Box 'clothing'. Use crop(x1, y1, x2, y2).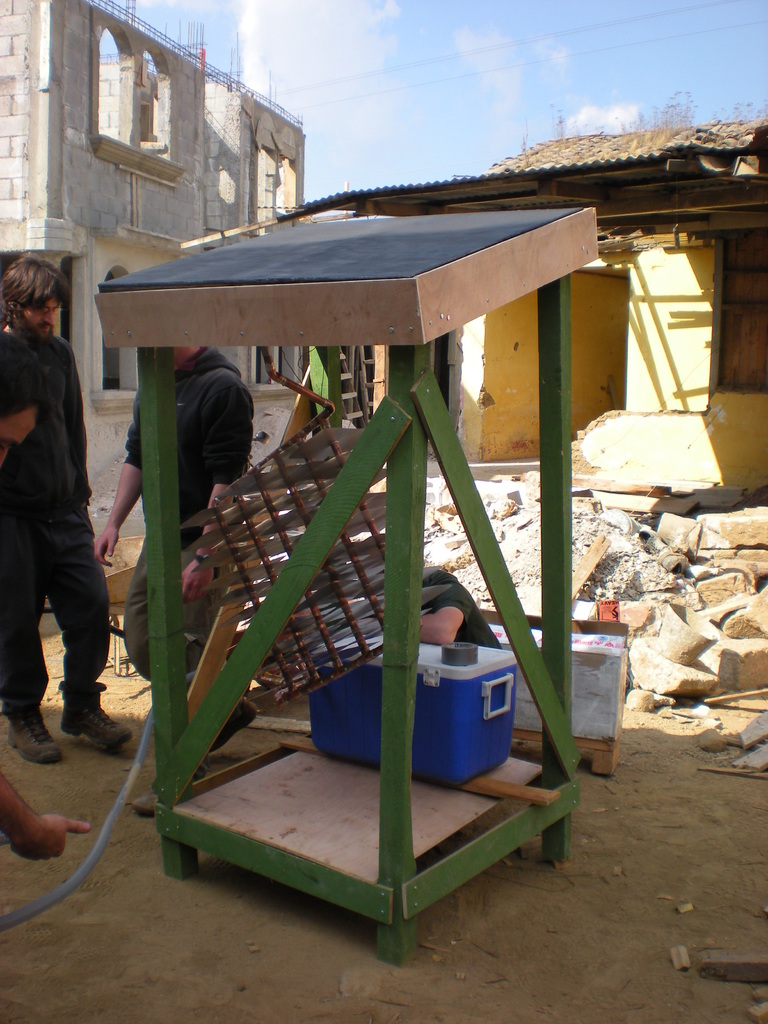
crop(121, 346, 254, 687).
